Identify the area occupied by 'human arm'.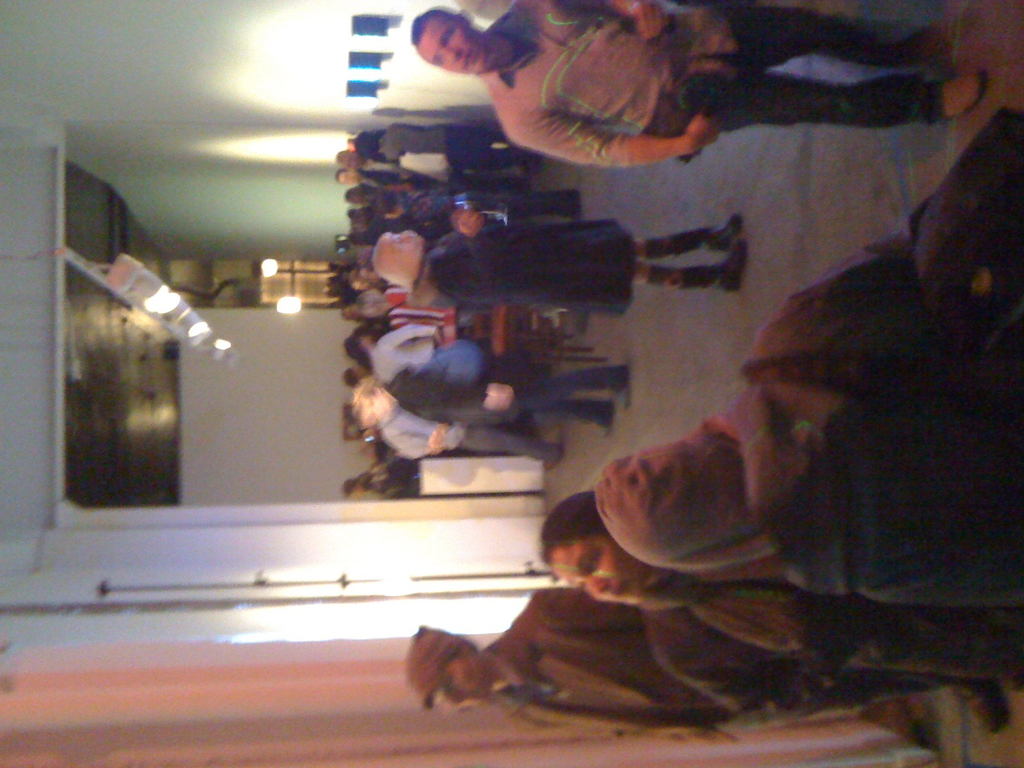
Area: crop(531, 590, 640, 632).
